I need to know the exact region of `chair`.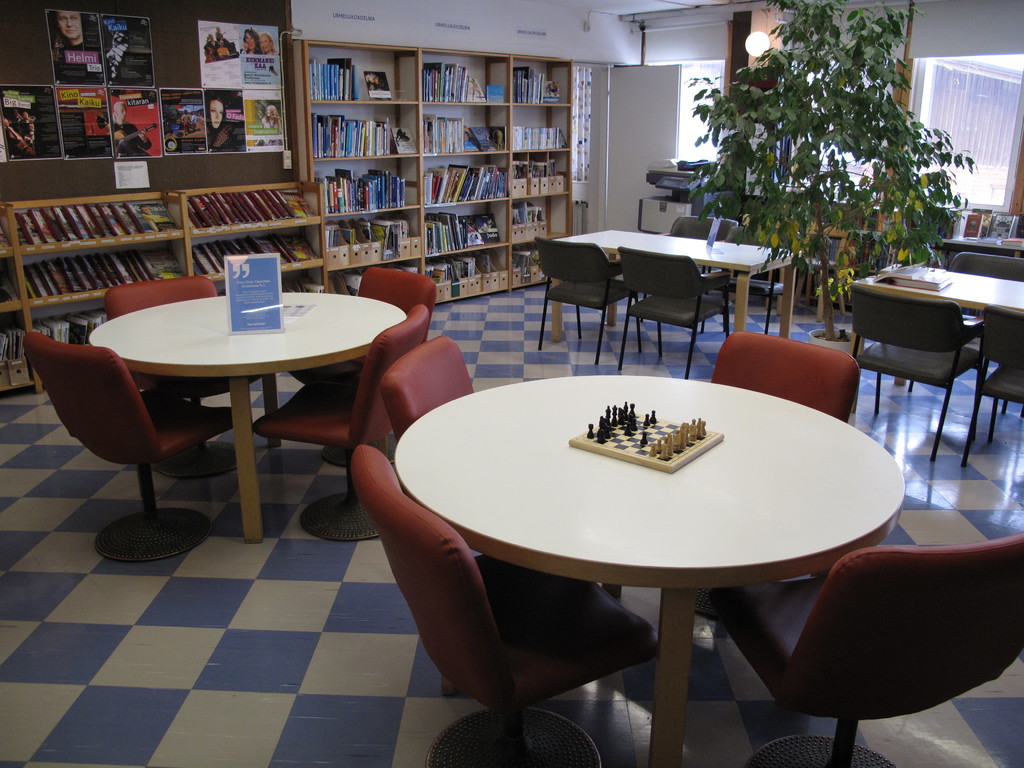
Region: x1=528 y1=241 x2=646 y2=369.
